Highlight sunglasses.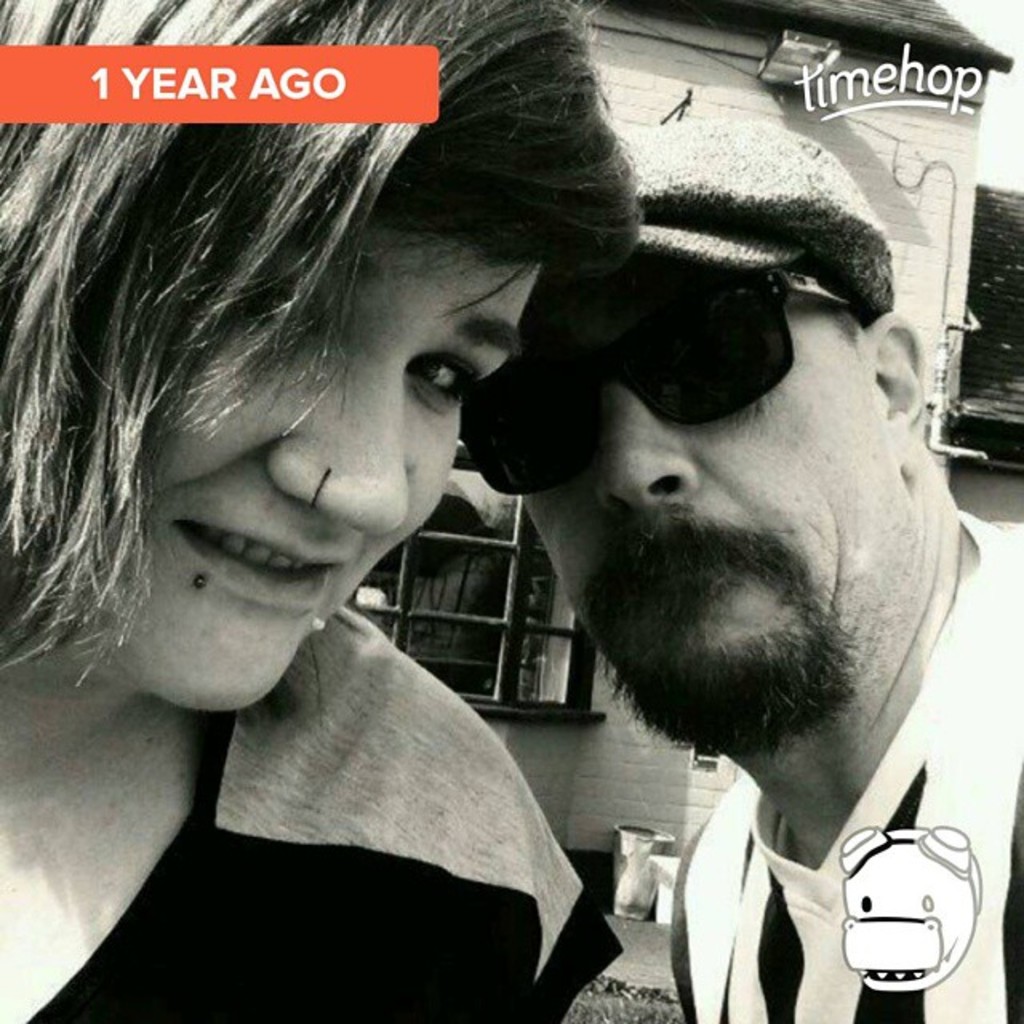
Highlighted region: {"left": 451, "top": 267, "right": 904, "bottom": 510}.
